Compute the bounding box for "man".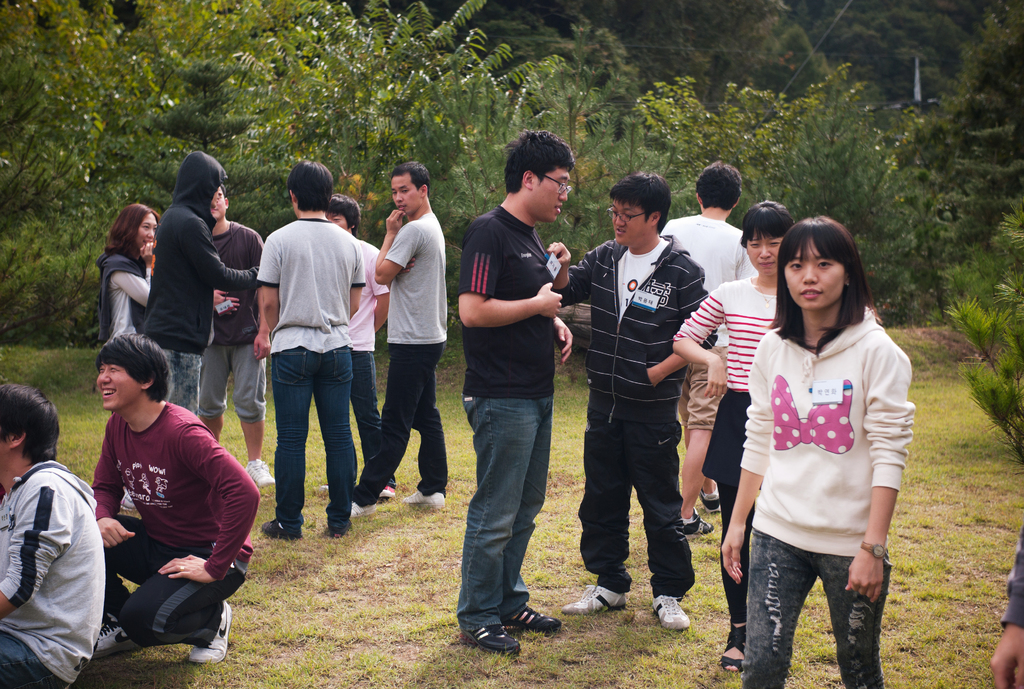
bbox=(90, 330, 259, 667).
